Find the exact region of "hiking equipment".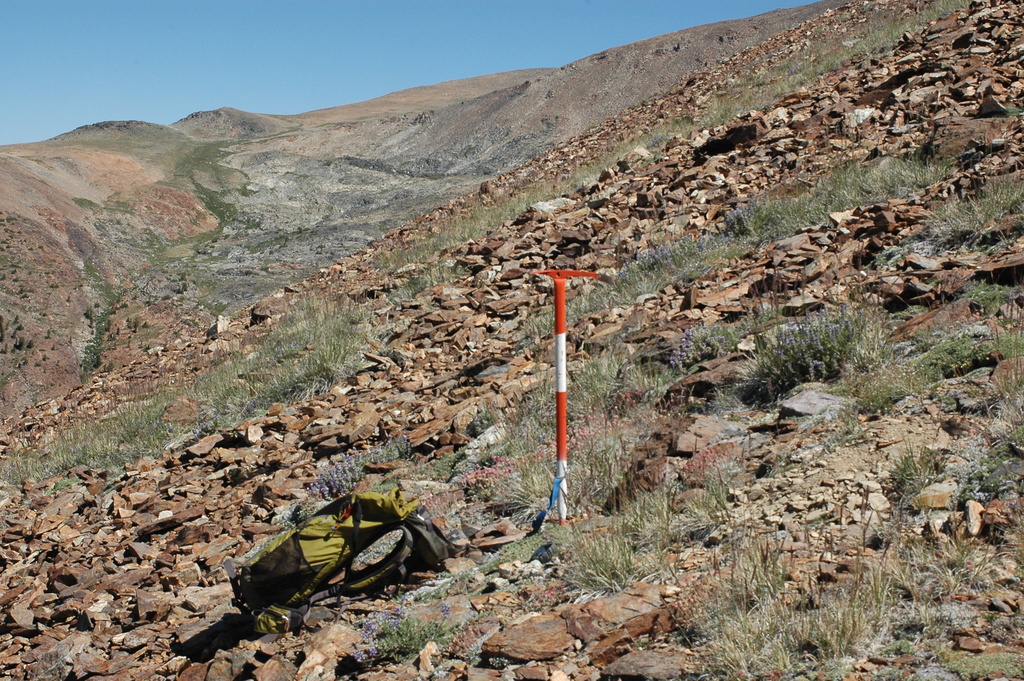
Exact region: crop(221, 482, 470, 637).
